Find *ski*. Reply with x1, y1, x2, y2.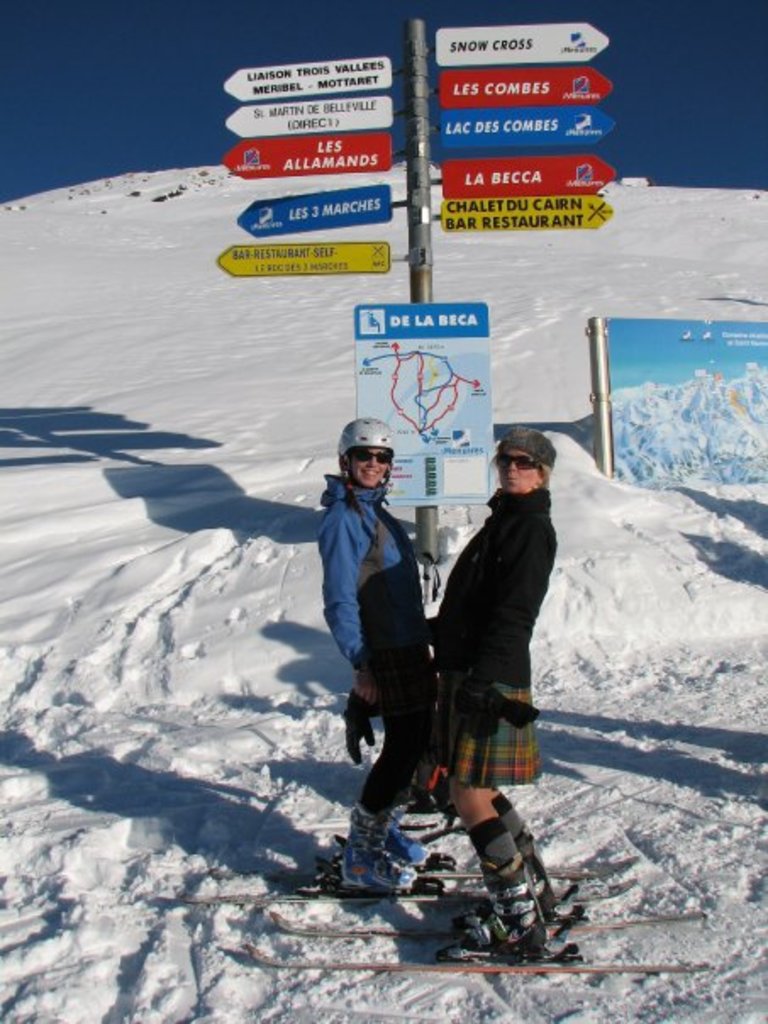
231, 938, 712, 990.
